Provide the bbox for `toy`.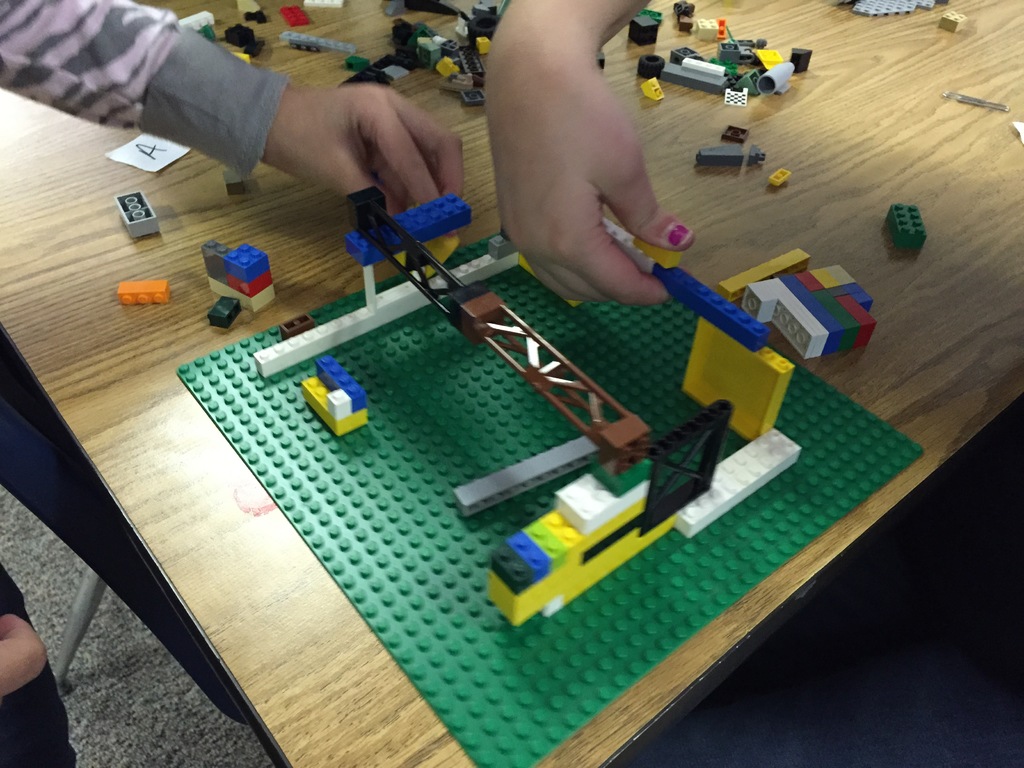
l=636, t=79, r=668, b=97.
